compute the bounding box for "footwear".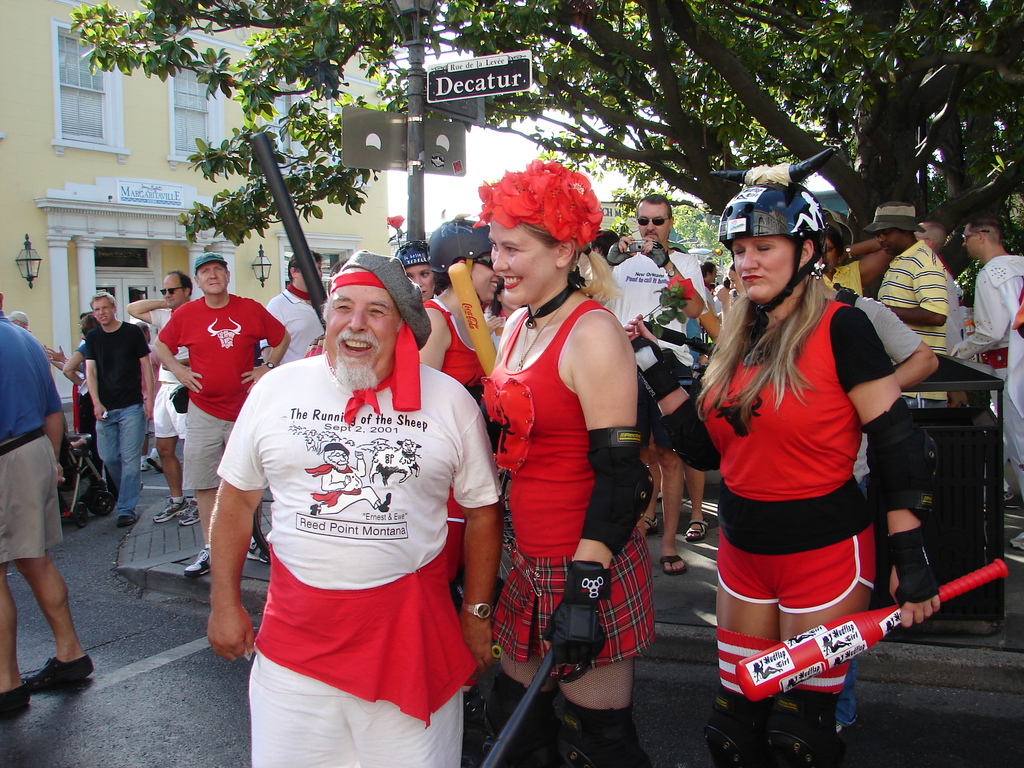
x1=243, y1=536, x2=271, y2=567.
